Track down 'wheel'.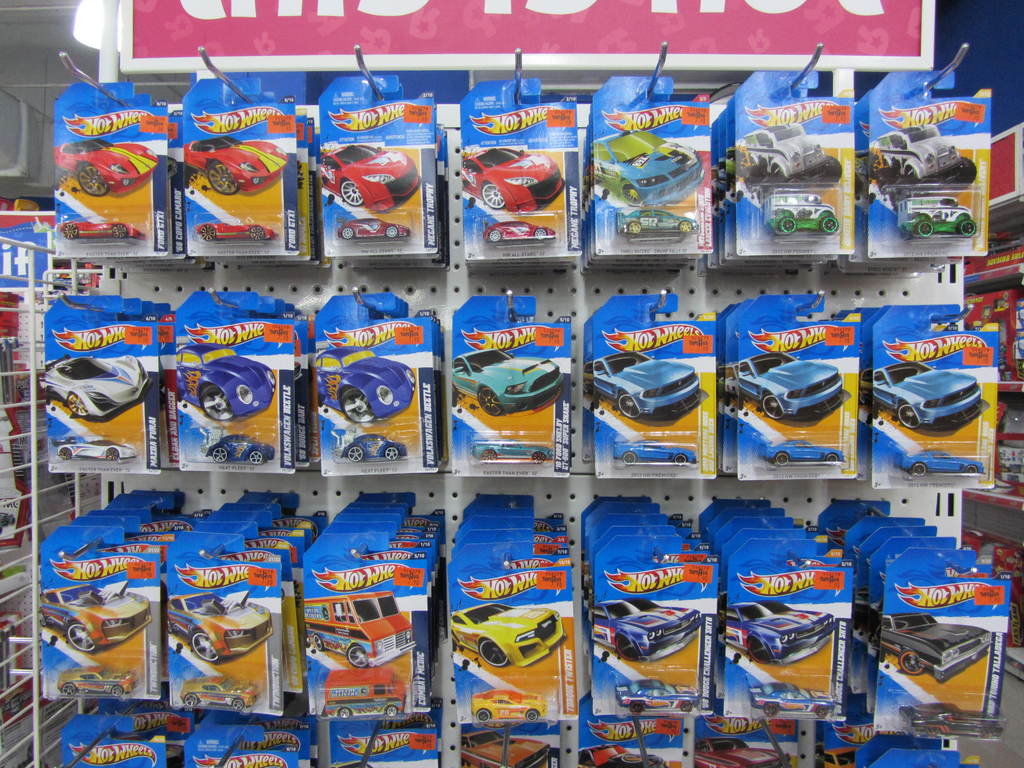
Tracked to (184,692,196,706).
